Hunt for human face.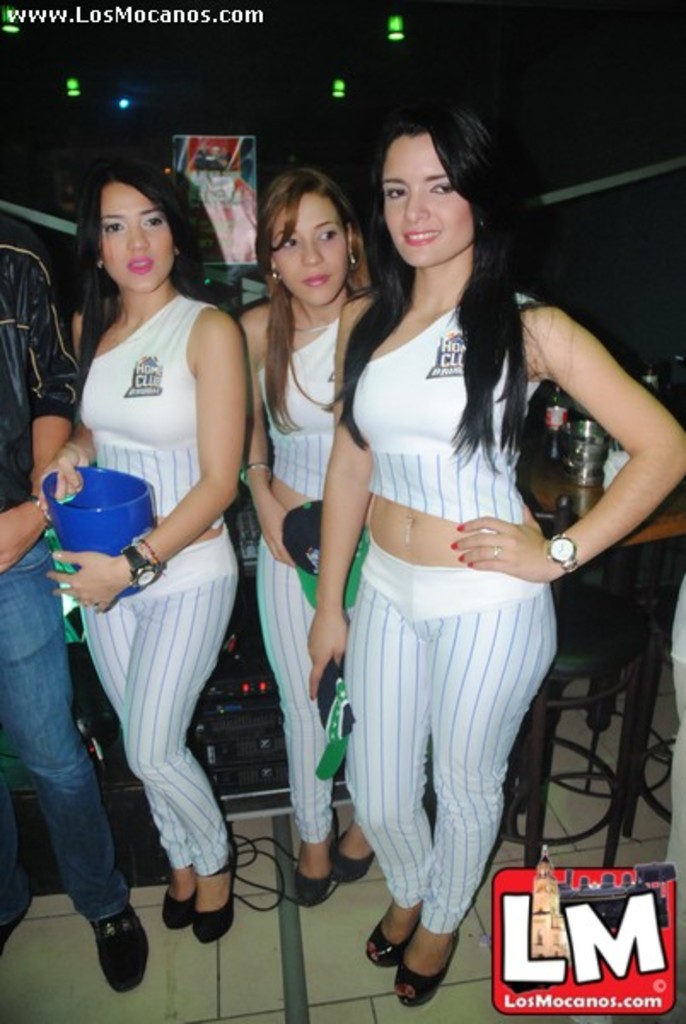
Hunted down at box(99, 186, 174, 299).
